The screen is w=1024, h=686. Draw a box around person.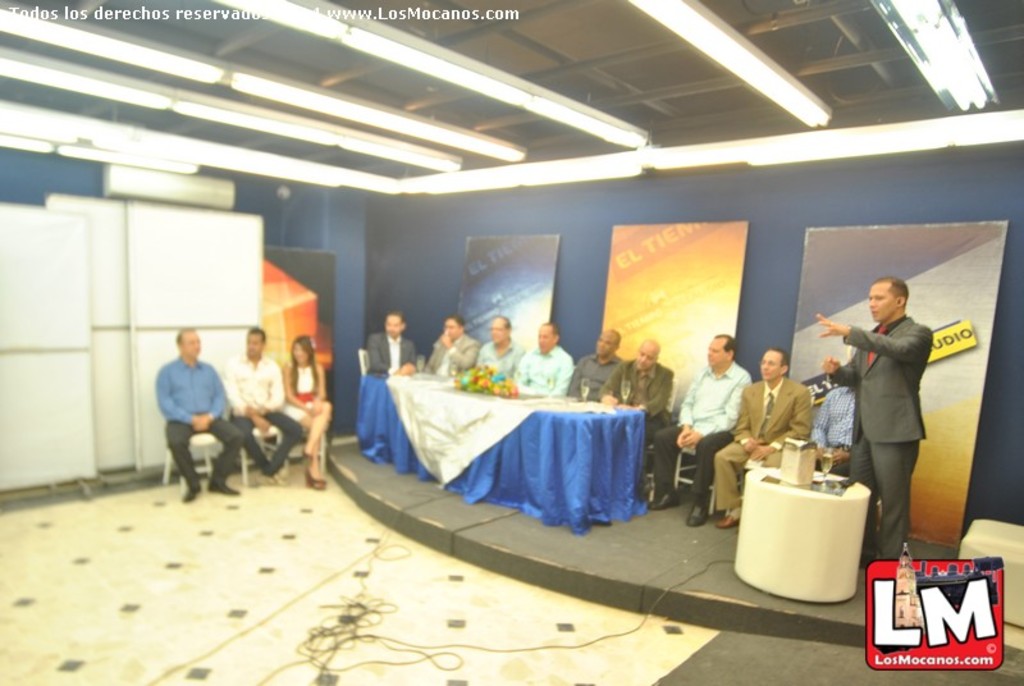
bbox(640, 330, 750, 529).
